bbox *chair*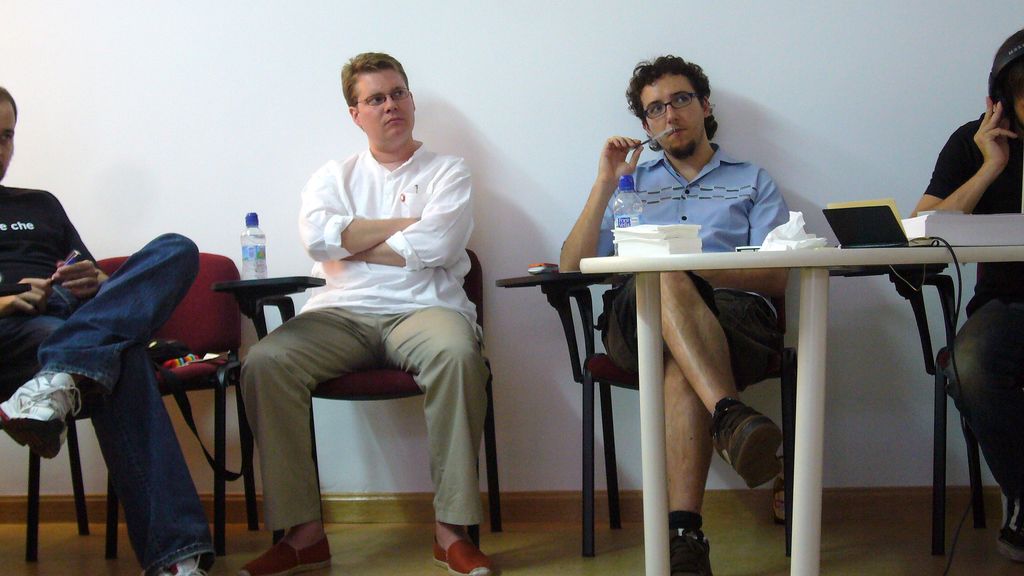
<box>214,246,502,559</box>
